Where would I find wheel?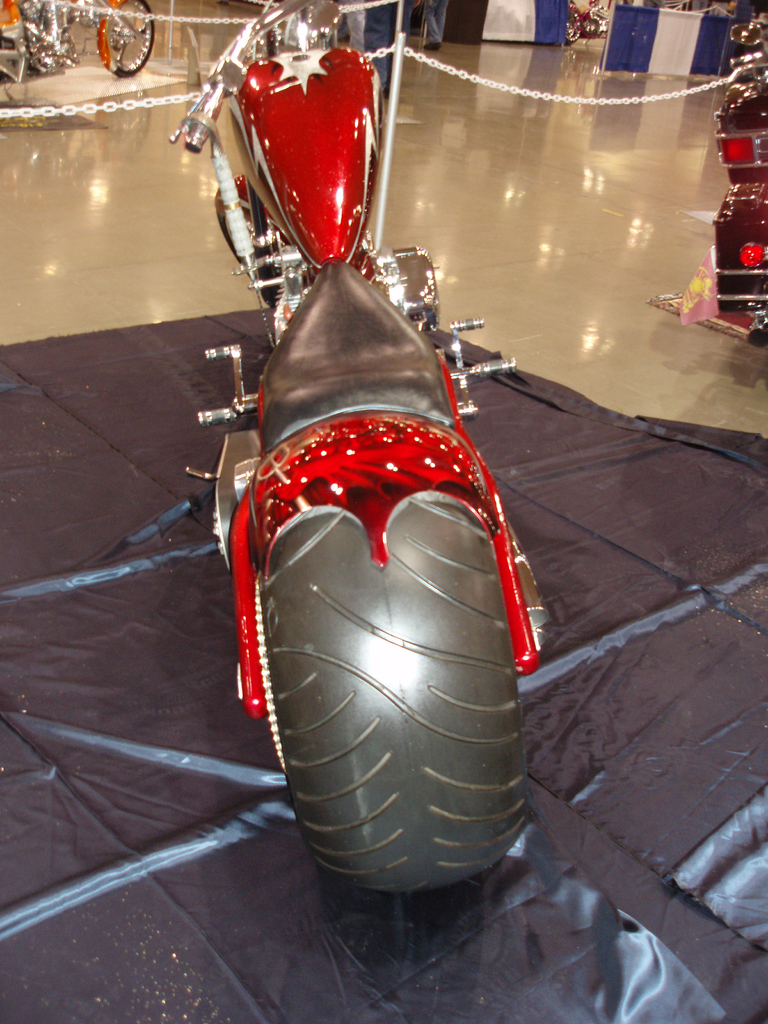
At region(244, 324, 519, 837).
